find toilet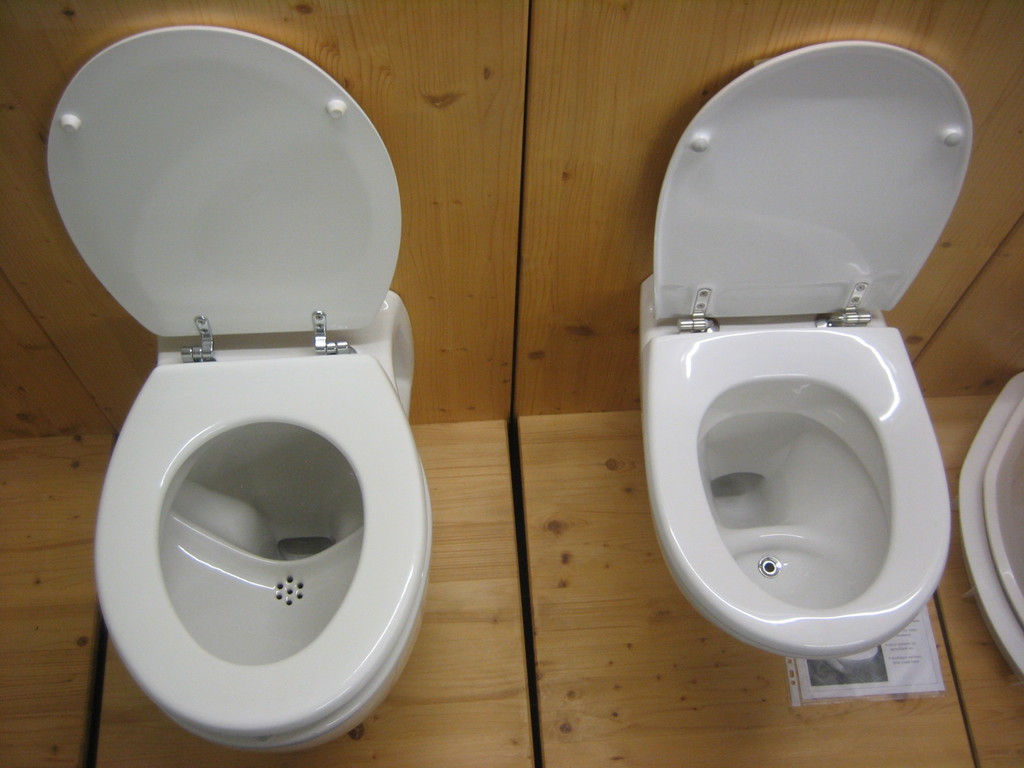
[x1=634, y1=38, x2=941, y2=668]
